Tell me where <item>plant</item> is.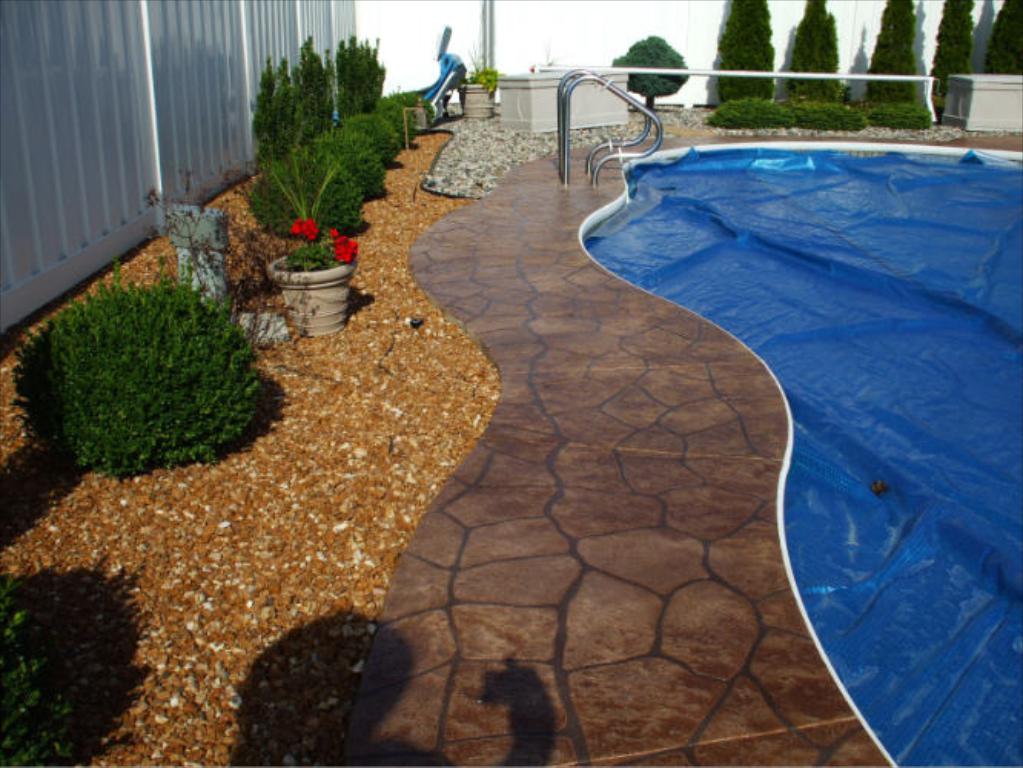
<item>plant</item> is at locate(238, 149, 358, 235).
